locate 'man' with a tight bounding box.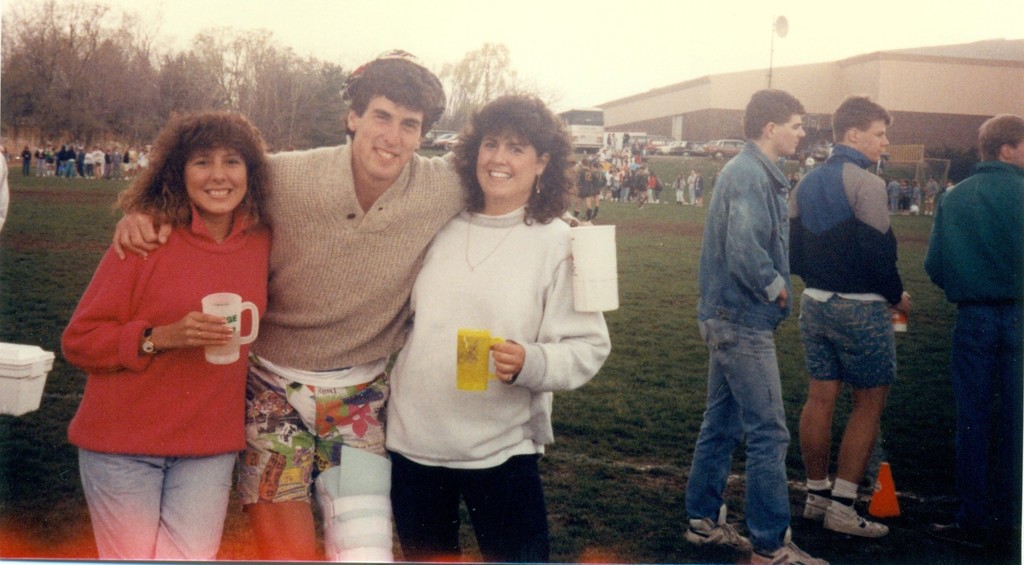
box=[885, 180, 900, 215].
